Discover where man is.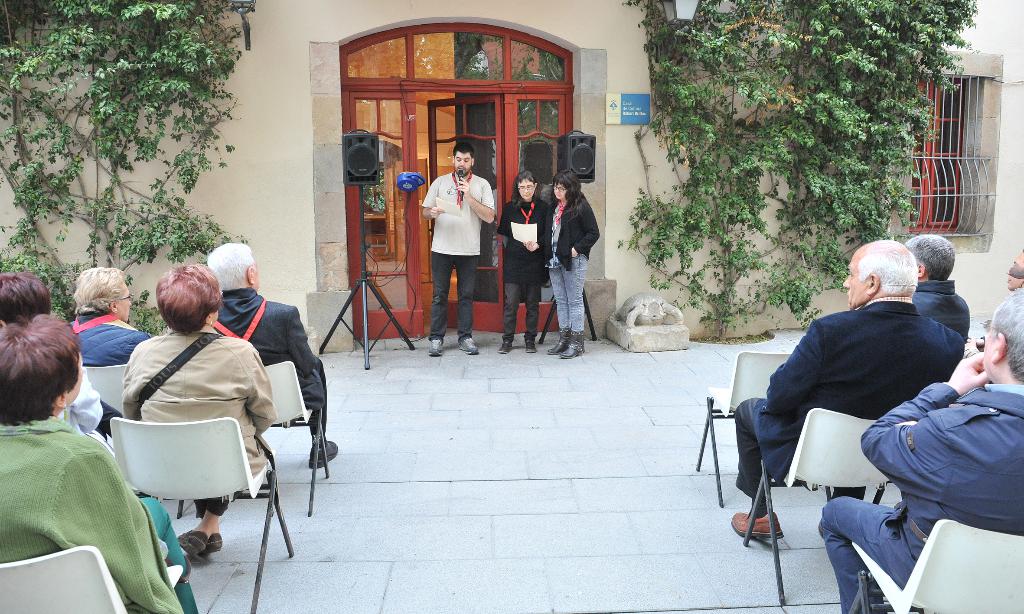
Discovered at bbox=(0, 273, 141, 496).
